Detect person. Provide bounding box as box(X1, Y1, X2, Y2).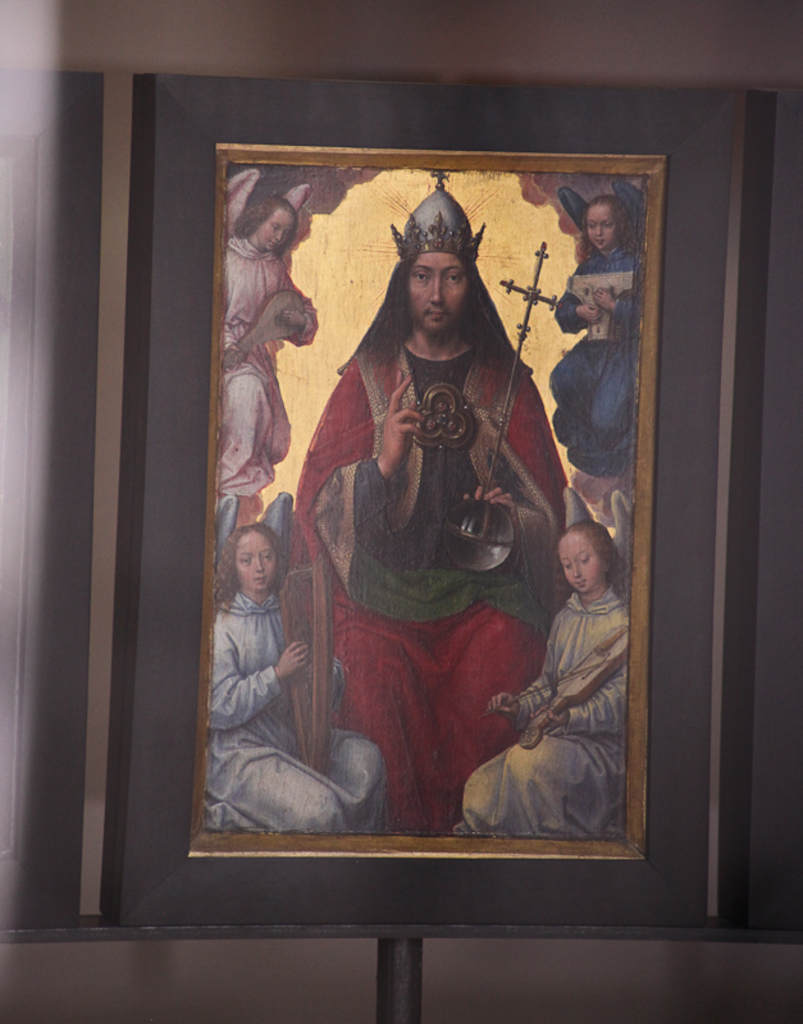
box(289, 187, 589, 895).
